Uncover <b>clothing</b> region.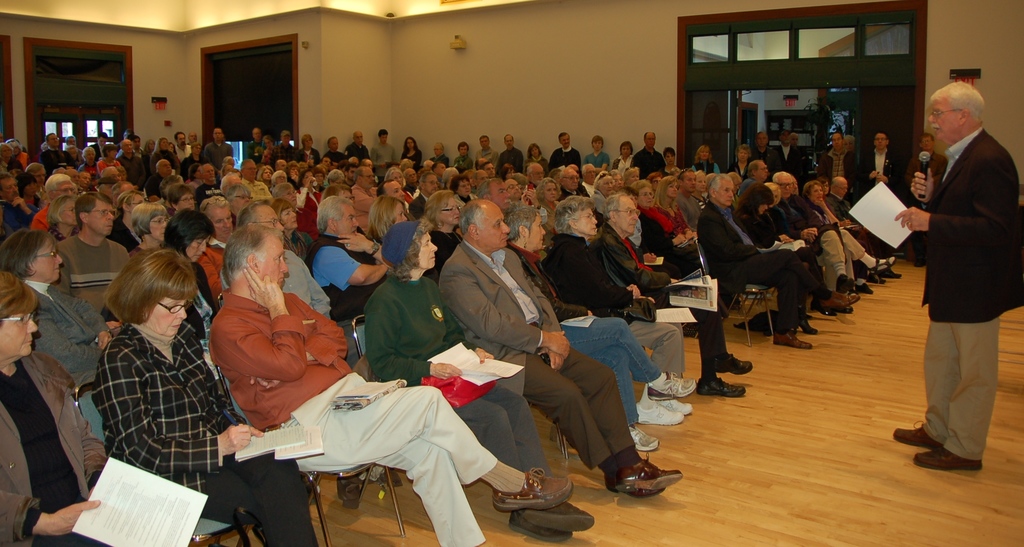
Uncovered: rect(529, 154, 547, 176).
